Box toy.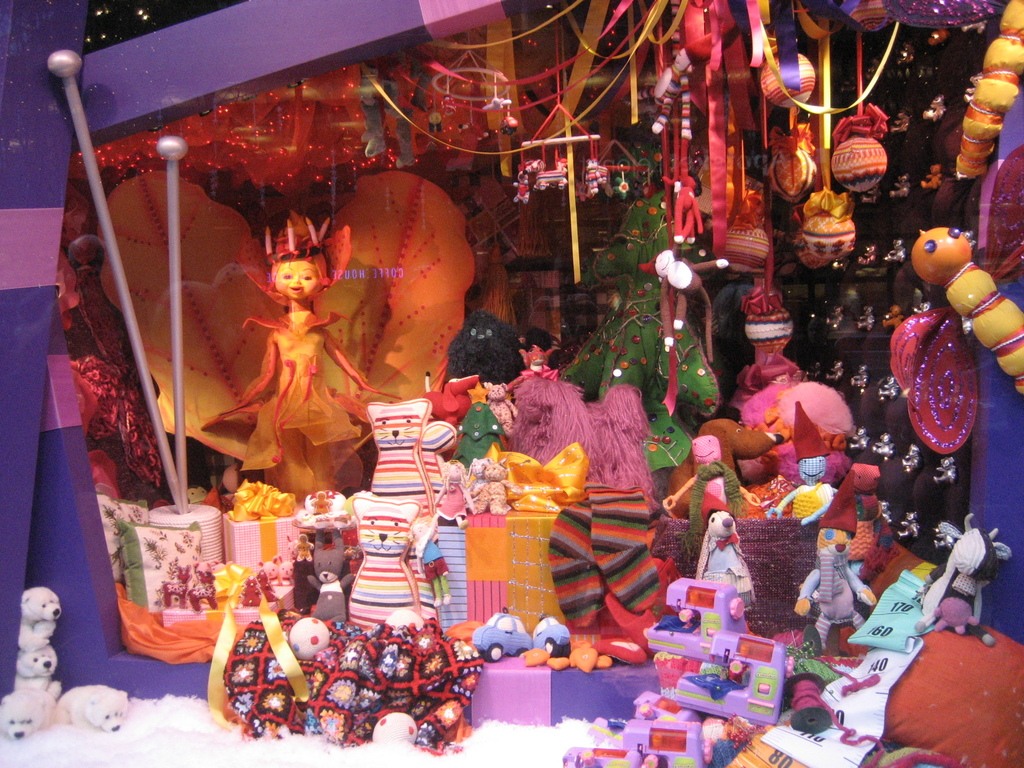
{"left": 309, "top": 525, "right": 354, "bottom": 626}.
